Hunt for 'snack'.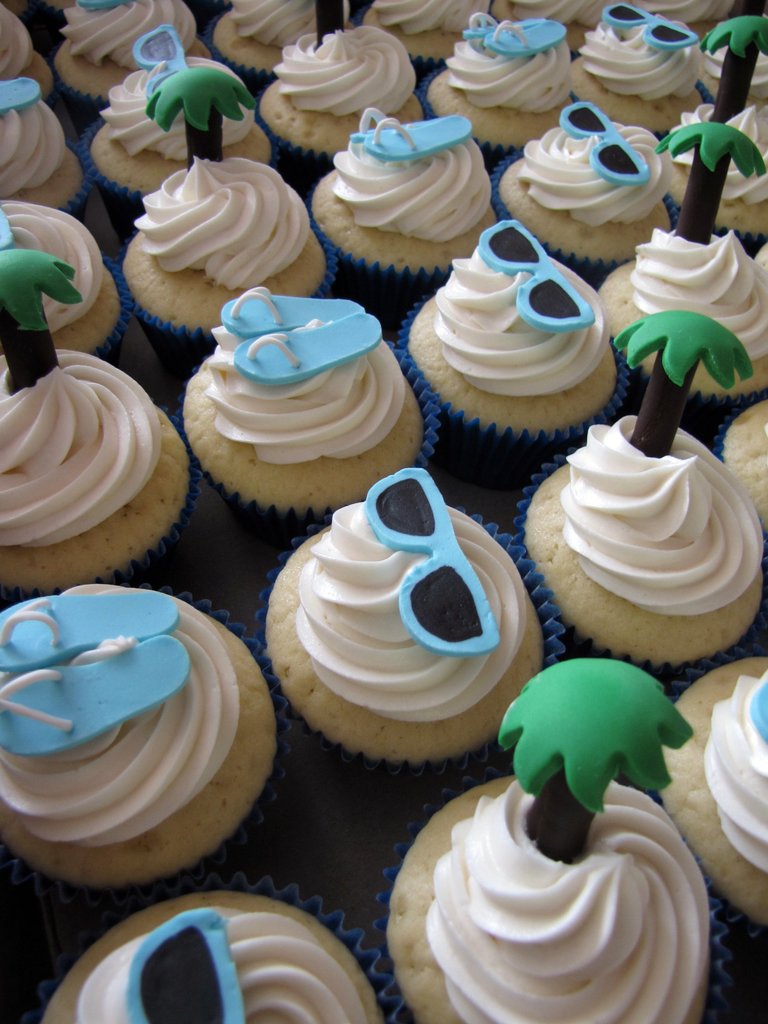
Hunted down at (387,660,721,1023).
